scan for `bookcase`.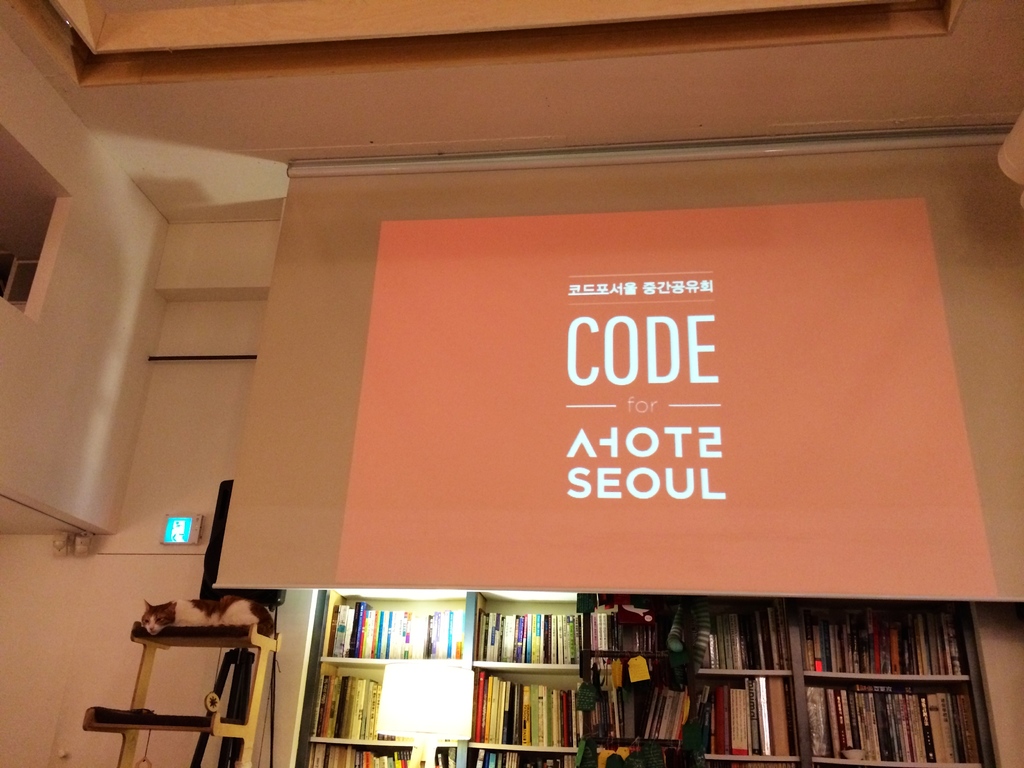
Scan result: bbox(237, 586, 1018, 767).
